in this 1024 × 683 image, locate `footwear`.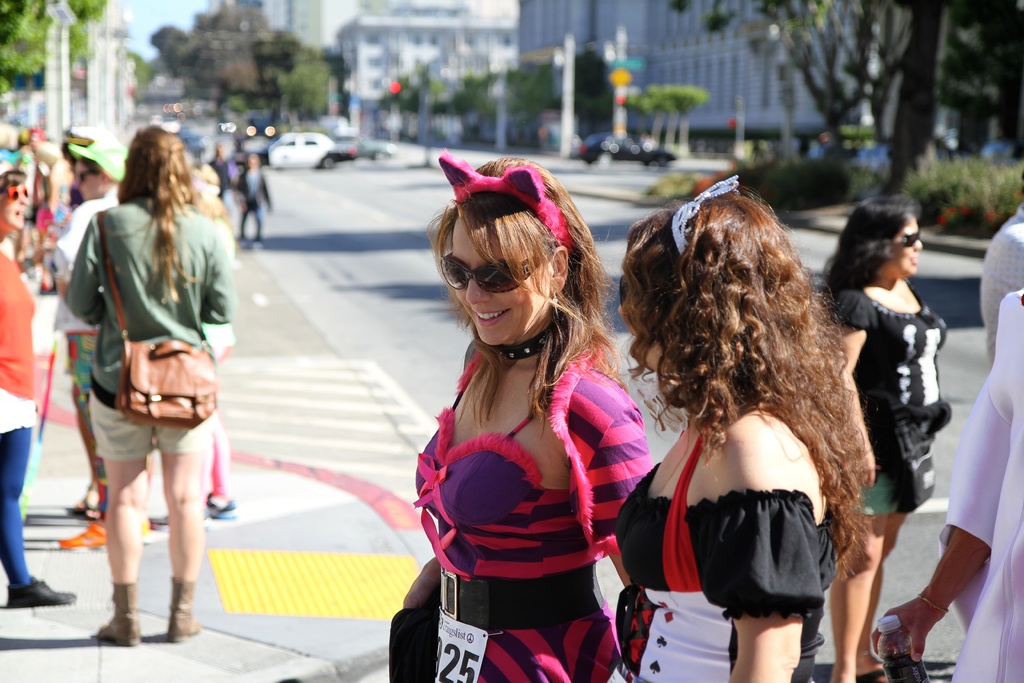
Bounding box: x1=206, y1=488, x2=239, y2=521.
